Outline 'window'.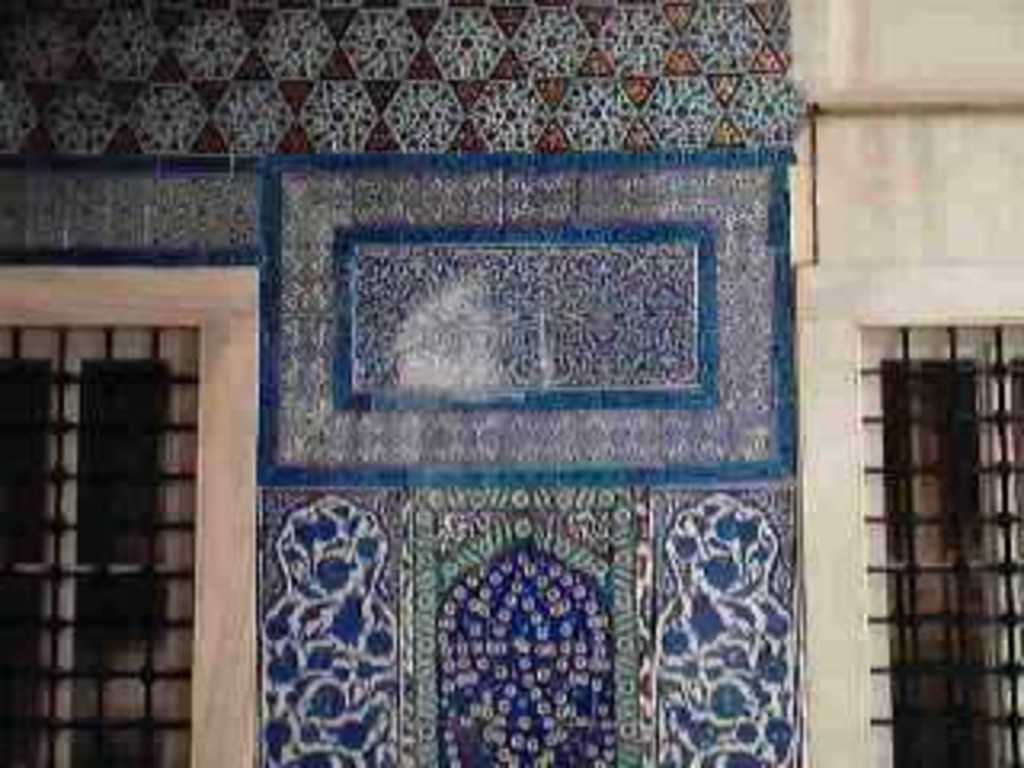
Outline: 42 205 259 733.
